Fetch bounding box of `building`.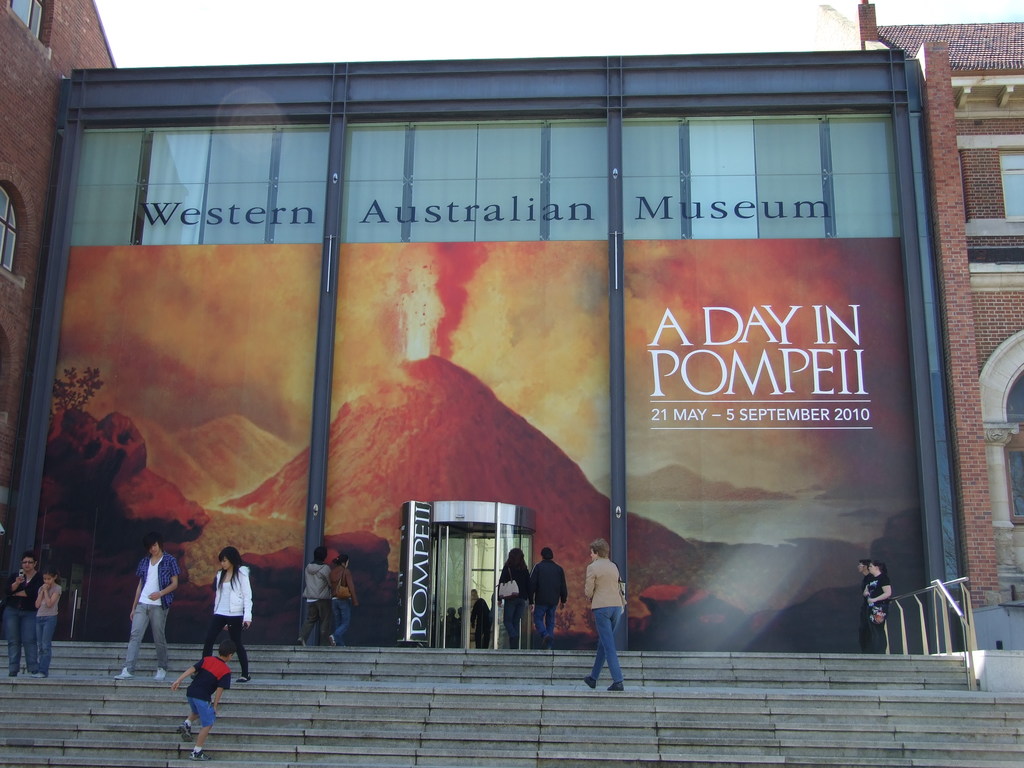
Bbox: 0 63 961 653.
